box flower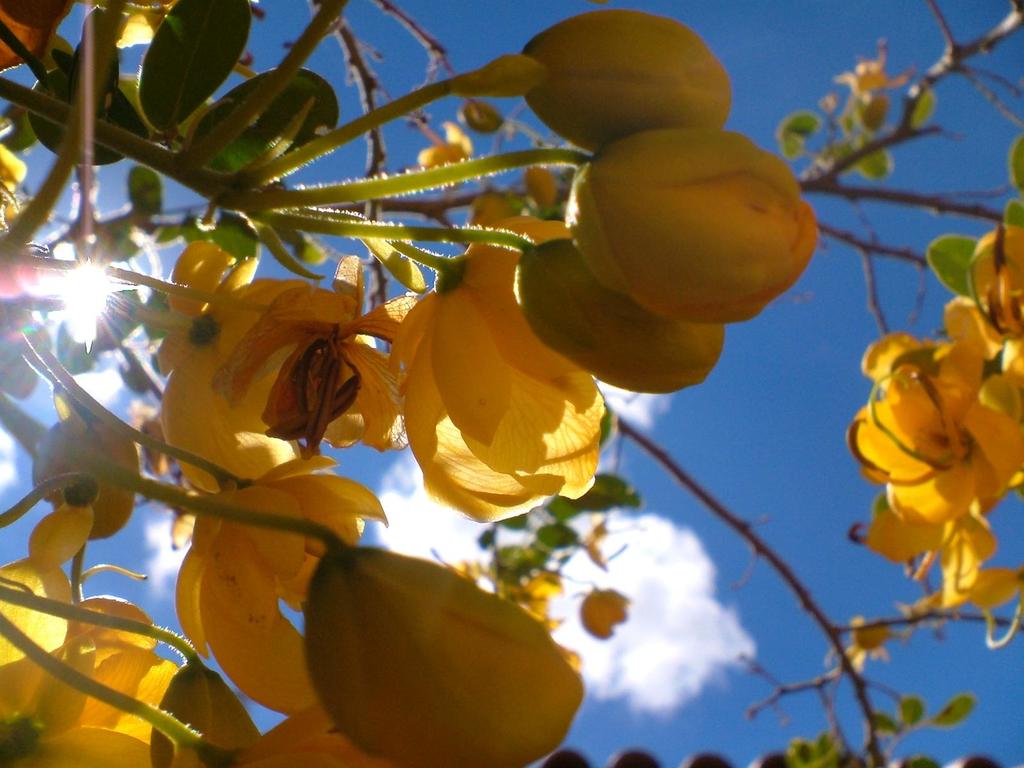
crop(448, 53, 551, 100)
